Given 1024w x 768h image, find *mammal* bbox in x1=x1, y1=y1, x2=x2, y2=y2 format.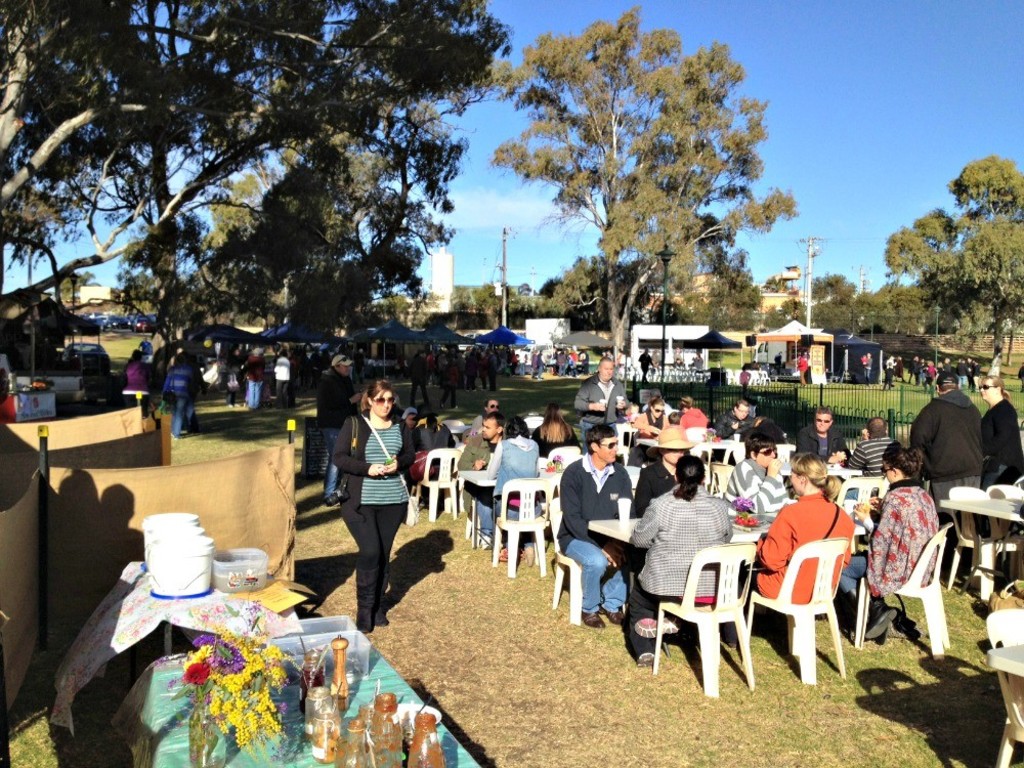
x1=737, y1=365, x2=751, y2=391.
